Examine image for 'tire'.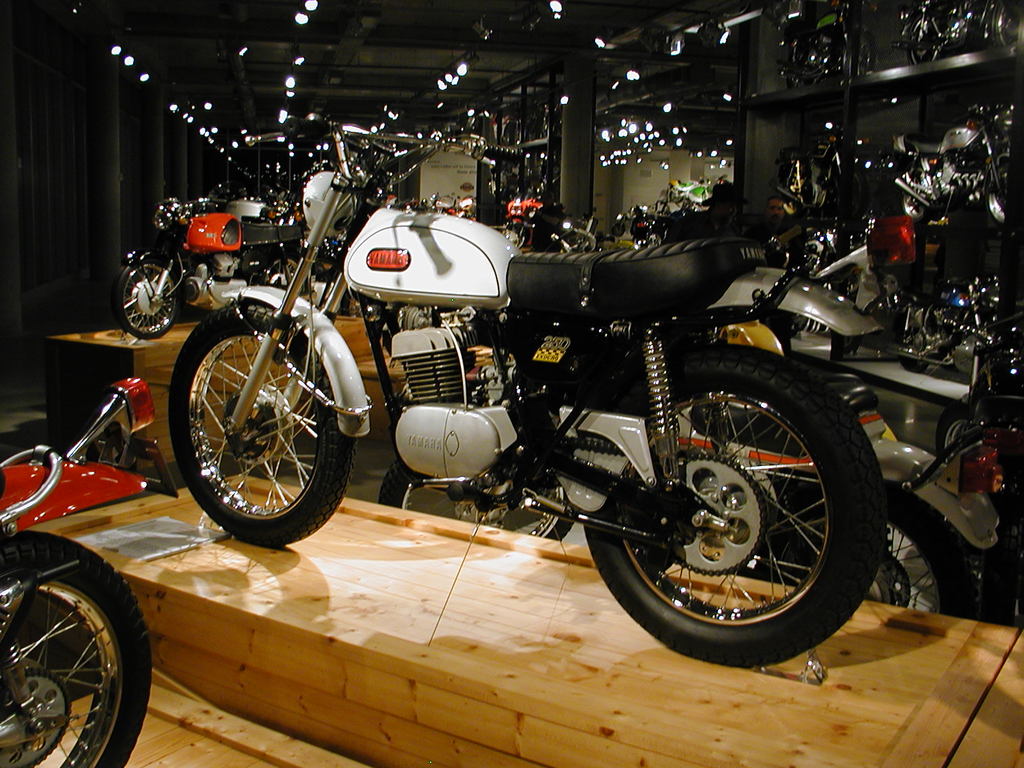
Examination result: x1=378 y1=467 x2=578 y2=541.
